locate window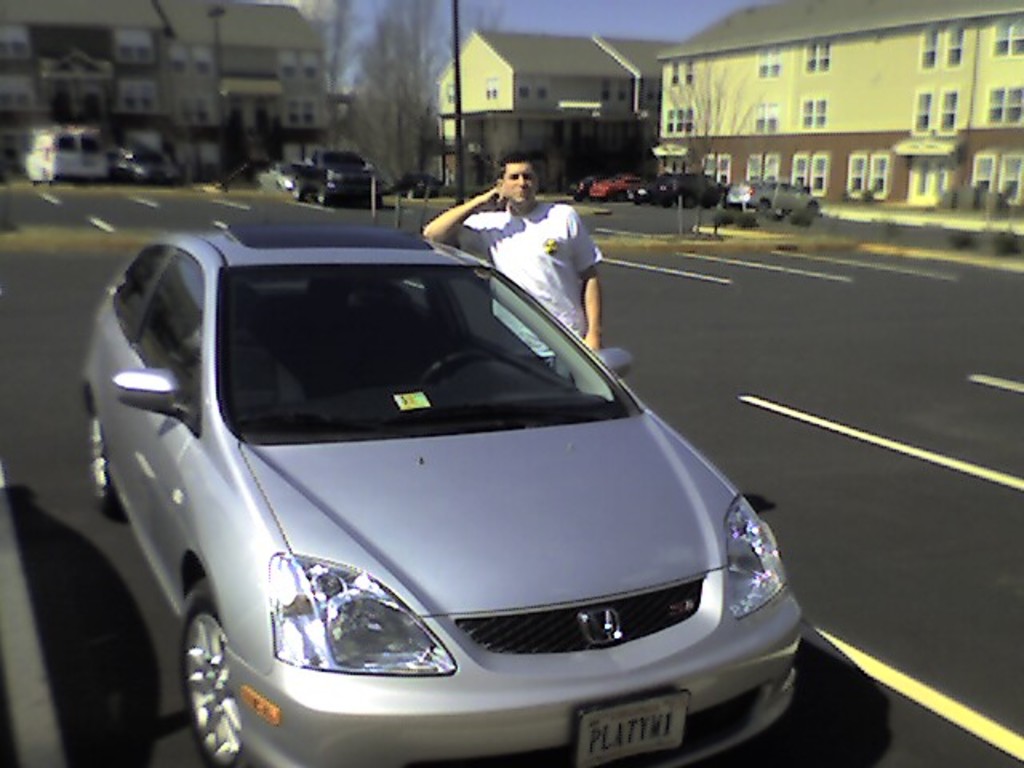
<bbox>176, 45, 211, 78</bbox>
